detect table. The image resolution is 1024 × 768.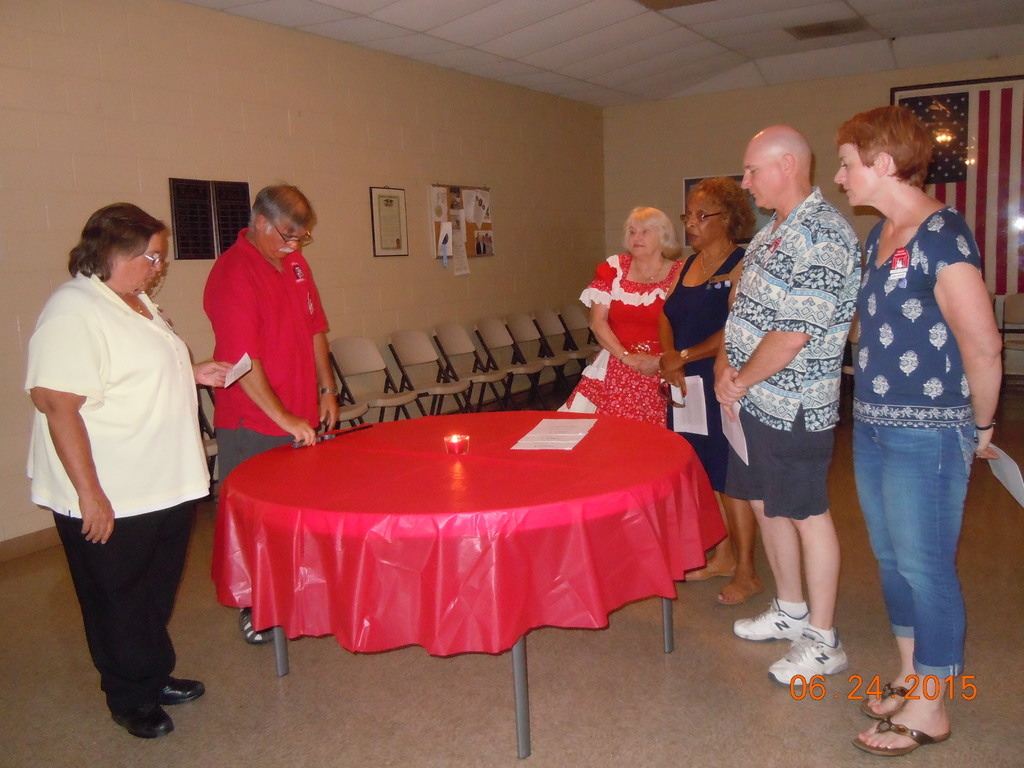
bbox(205, 388, 721, 691).
